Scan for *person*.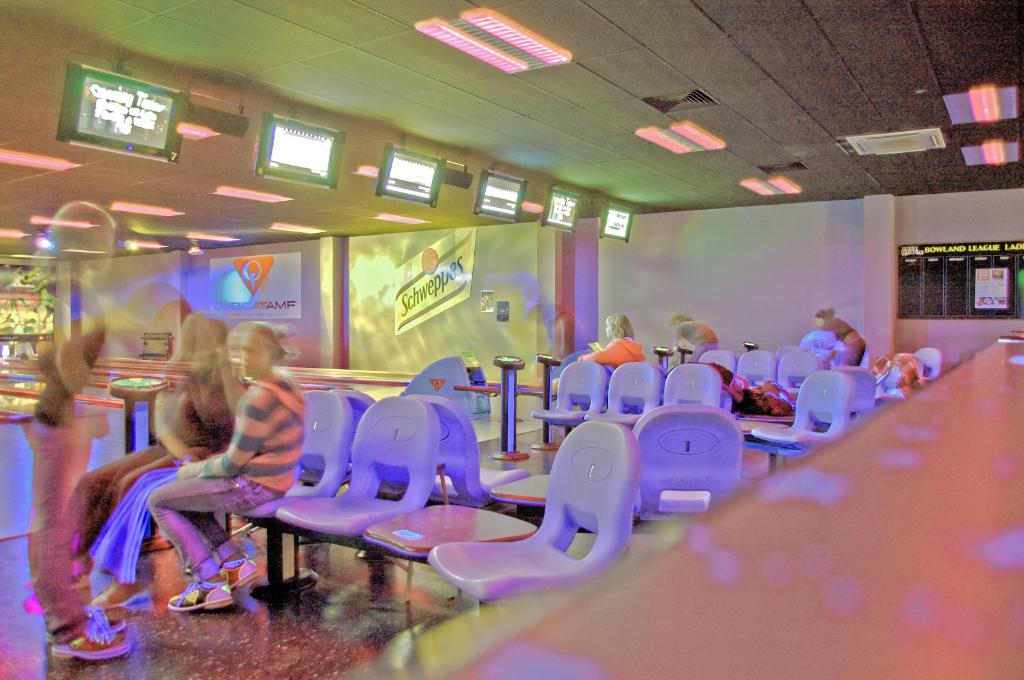
Scan result: Rect(814, 305, 868, 364).
